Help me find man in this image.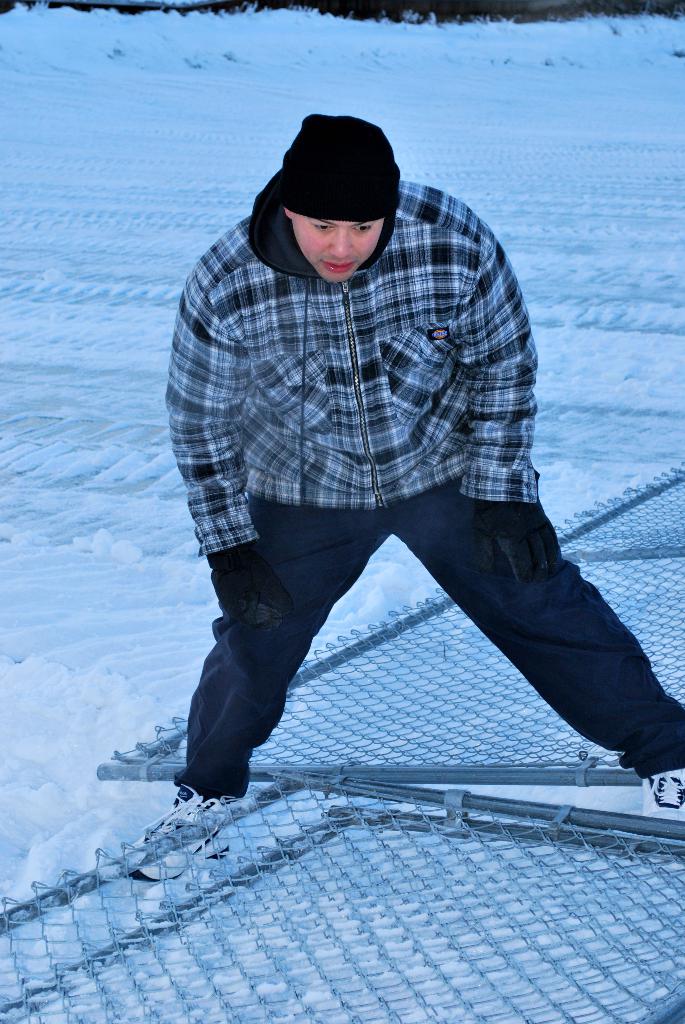
Found it: detection(167, 65, 604, 863).
